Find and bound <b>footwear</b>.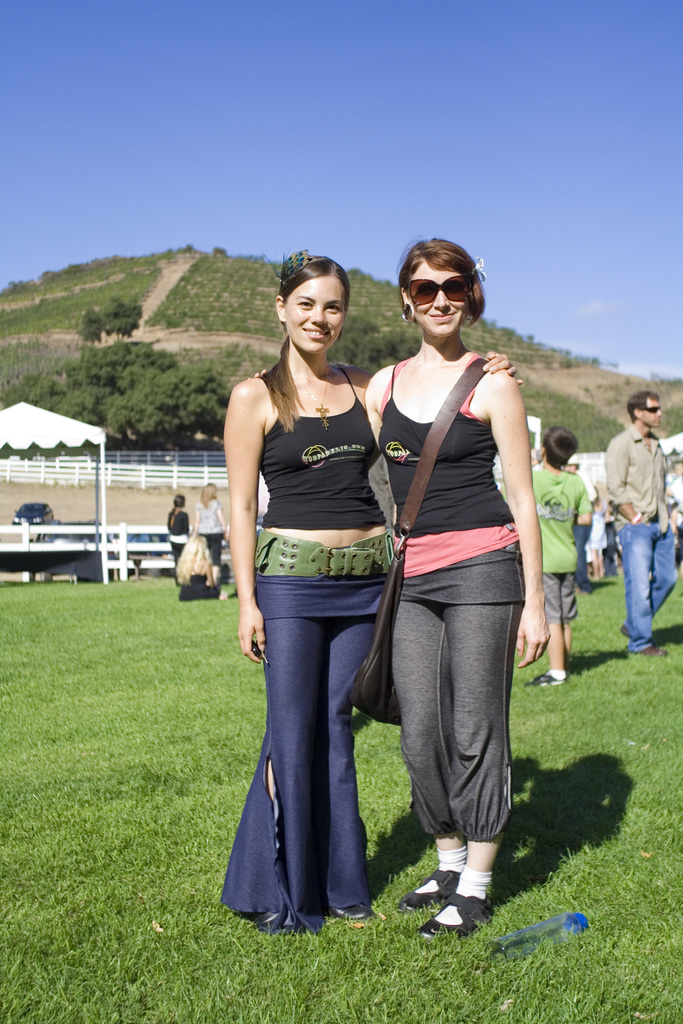
Bound: x1=639, y1=644, x2=667, y2=653.
